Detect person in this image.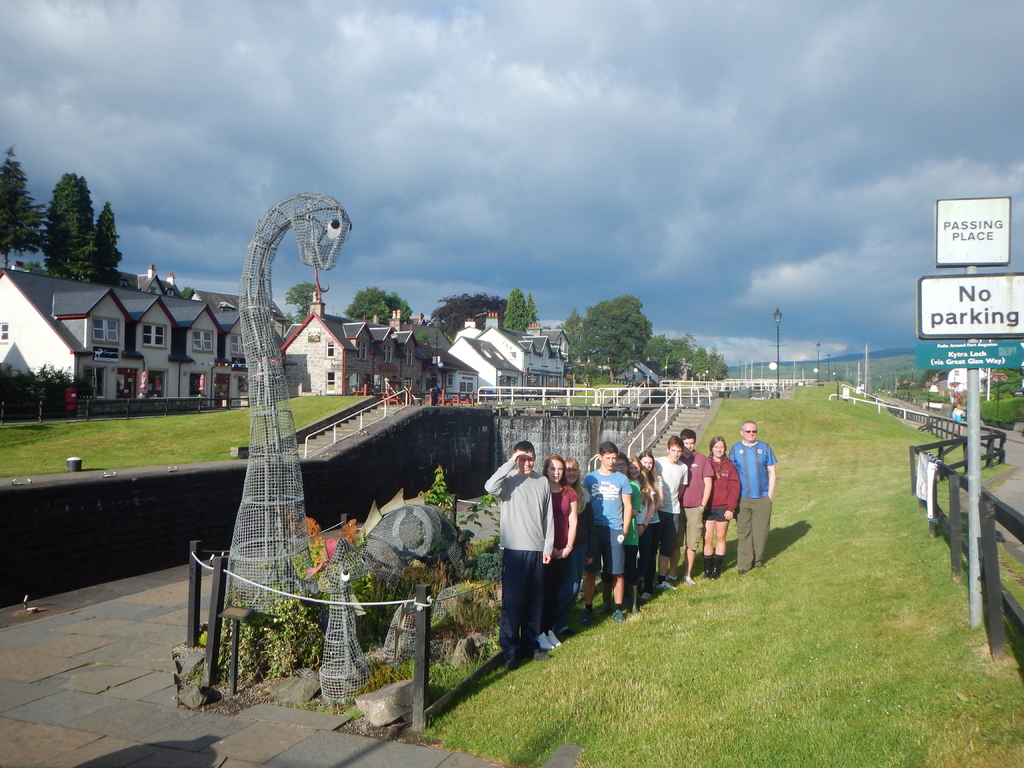
Detection: <box>728,419,776,575</box>.
